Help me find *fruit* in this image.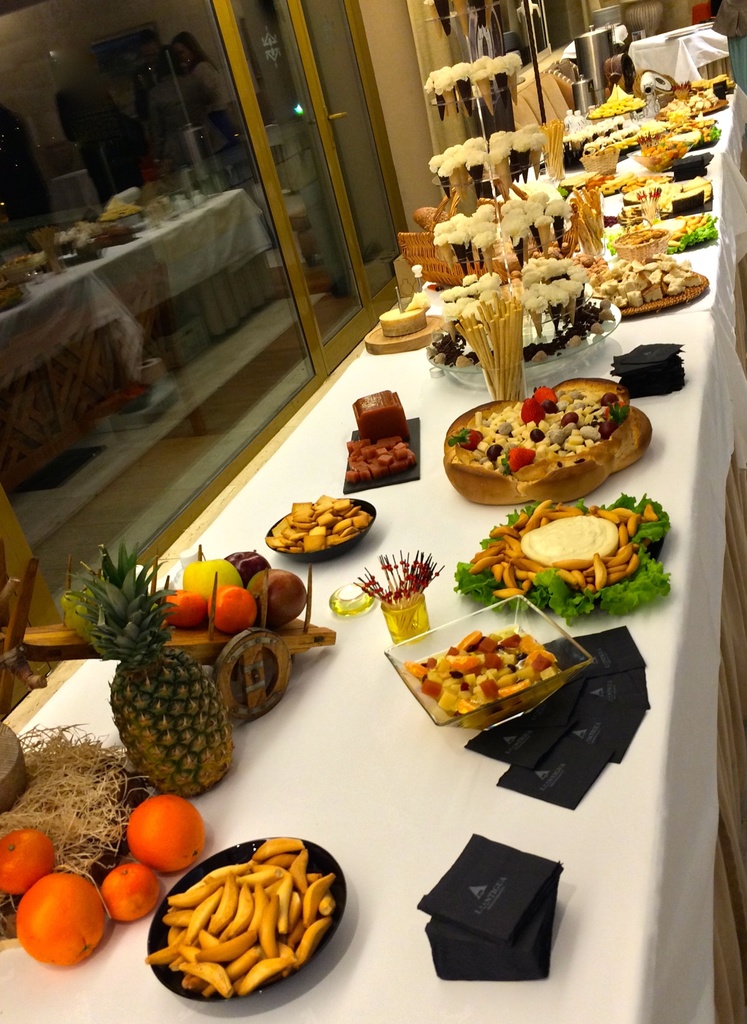
Found it: bbox=(0, 826, 56, 898).
